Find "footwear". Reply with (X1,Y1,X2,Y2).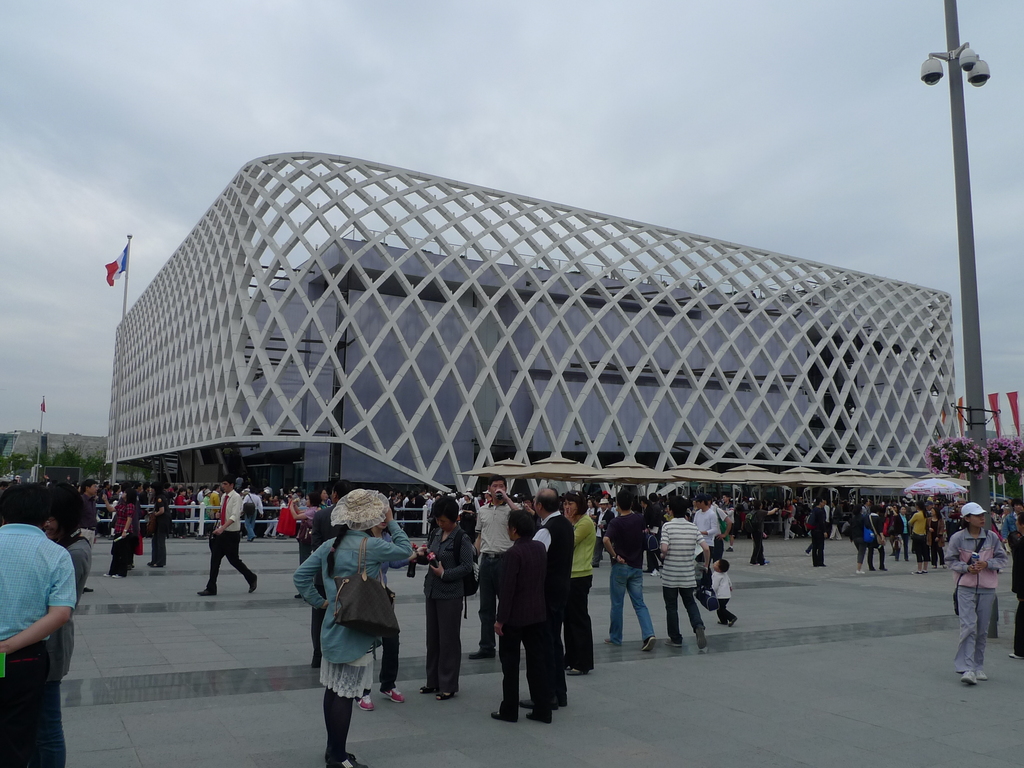
(83,583,97,593).
